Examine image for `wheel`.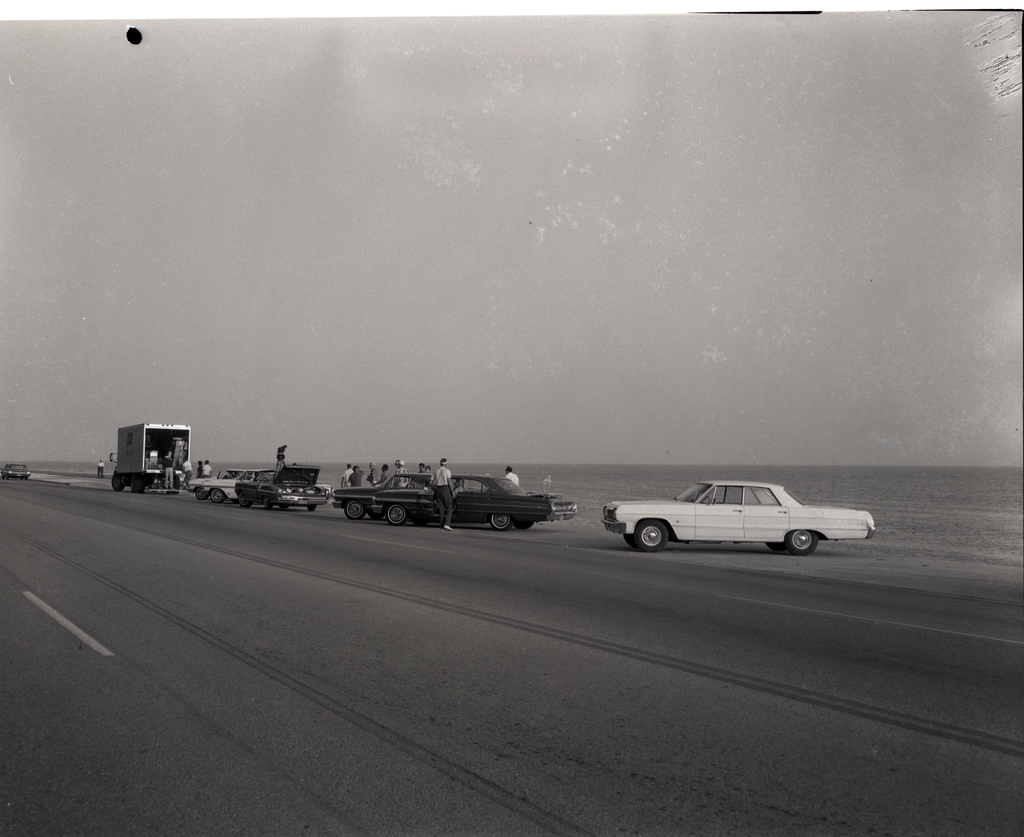
Examination result: crop(765, 541, 785, 552).
